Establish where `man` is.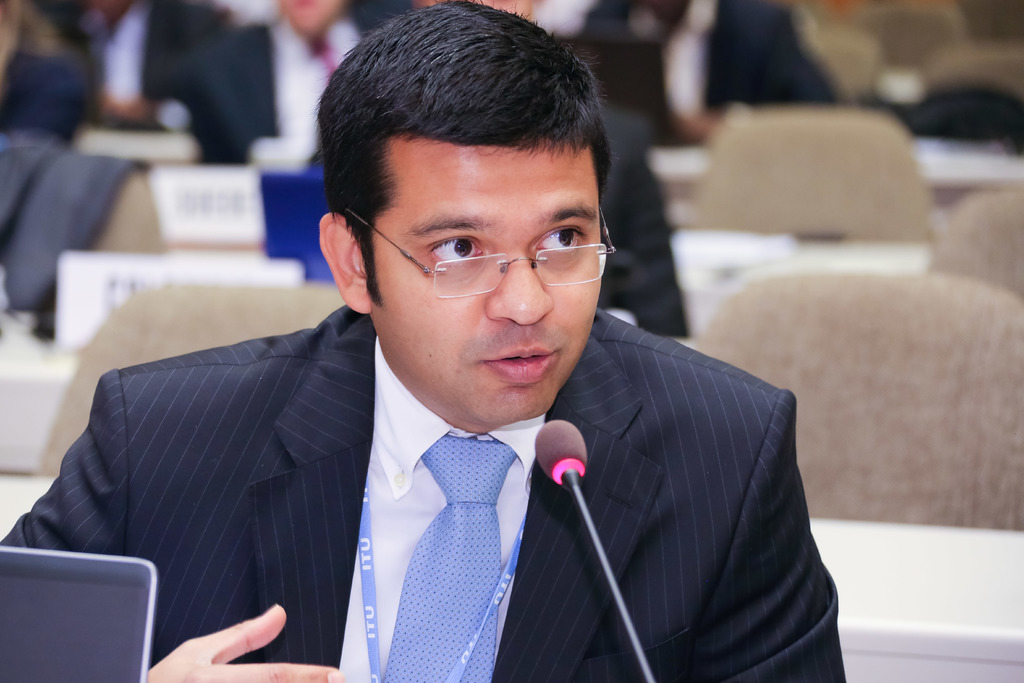
Established at box=[76, 0, 223, 131].
